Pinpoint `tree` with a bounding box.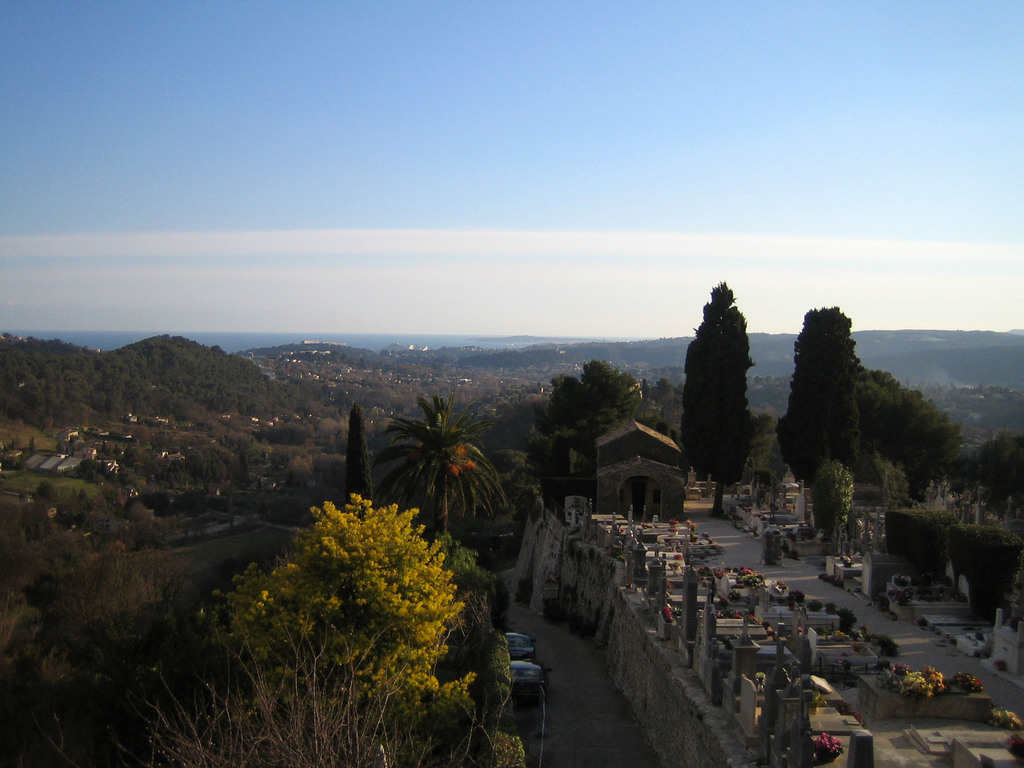
(209,492,471,767).
